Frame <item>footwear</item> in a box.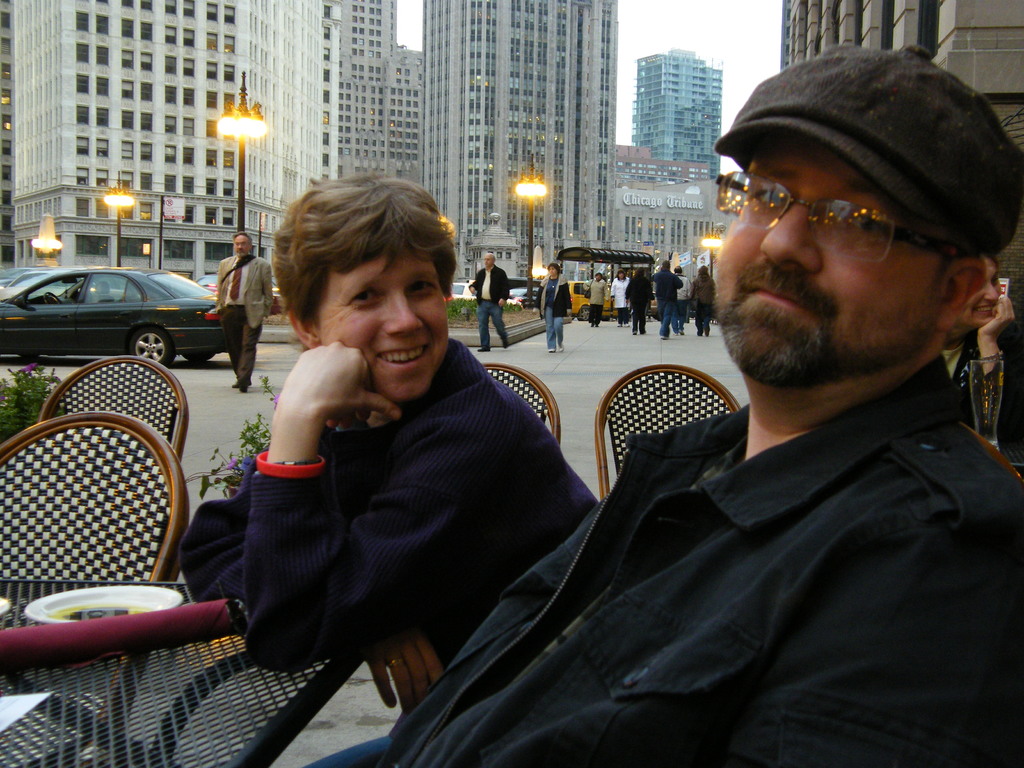
(x1=479, y1=344, x2=491, y2=353).
